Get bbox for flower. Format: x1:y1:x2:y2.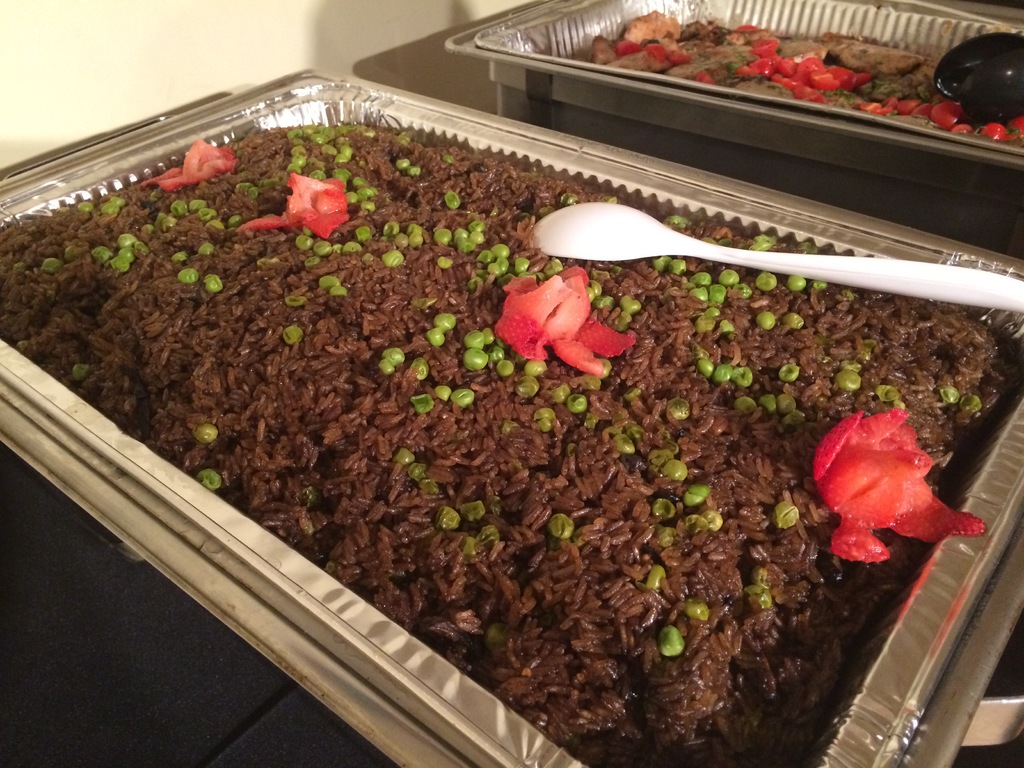
248:166:349:241.
